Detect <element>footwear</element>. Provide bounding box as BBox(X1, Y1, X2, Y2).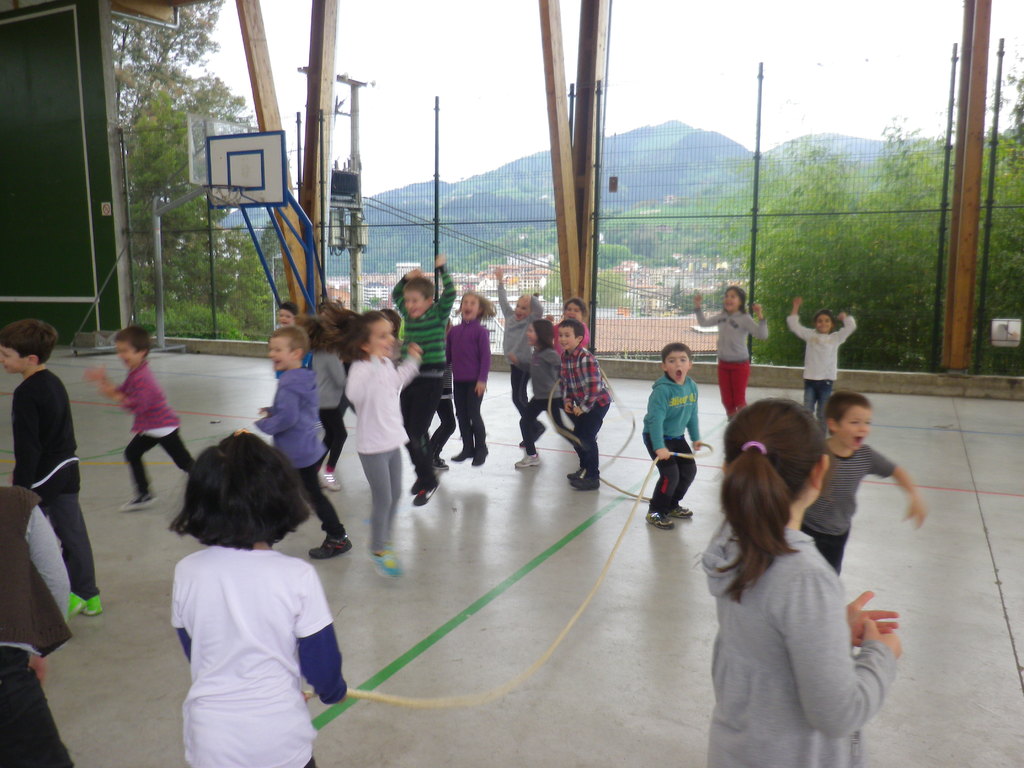
BBox(371, 550, 399, 577).
